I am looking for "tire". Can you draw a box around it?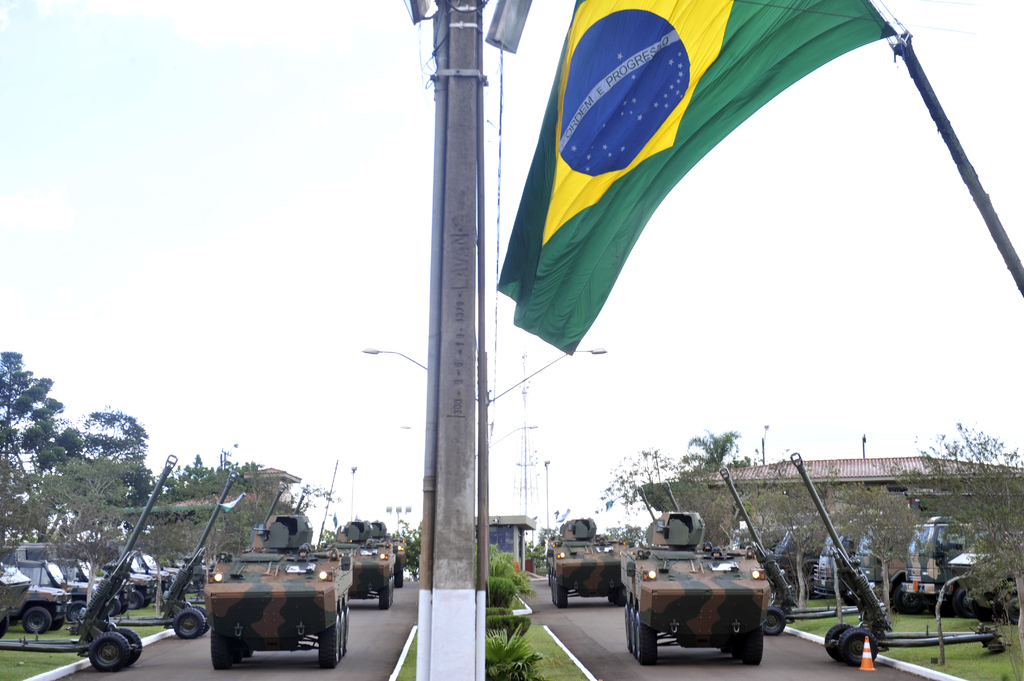
Sure, the bounding box is {"left": 746, "top": 632, "right": 763, "bottom": 666}.
